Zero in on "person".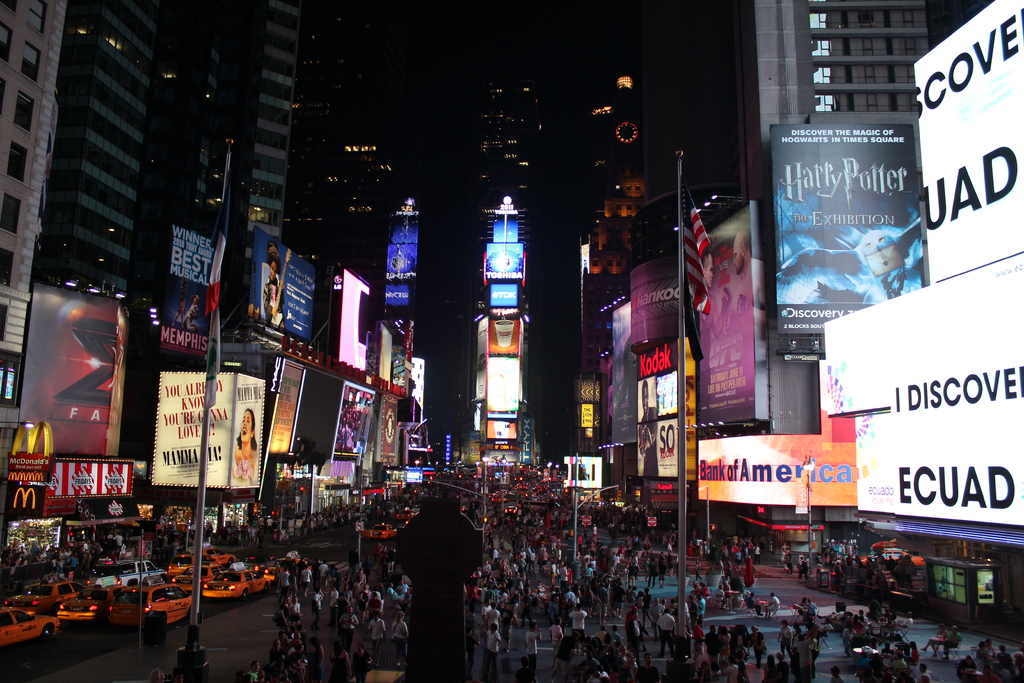
Zeroed in: 311 639 326 680.
